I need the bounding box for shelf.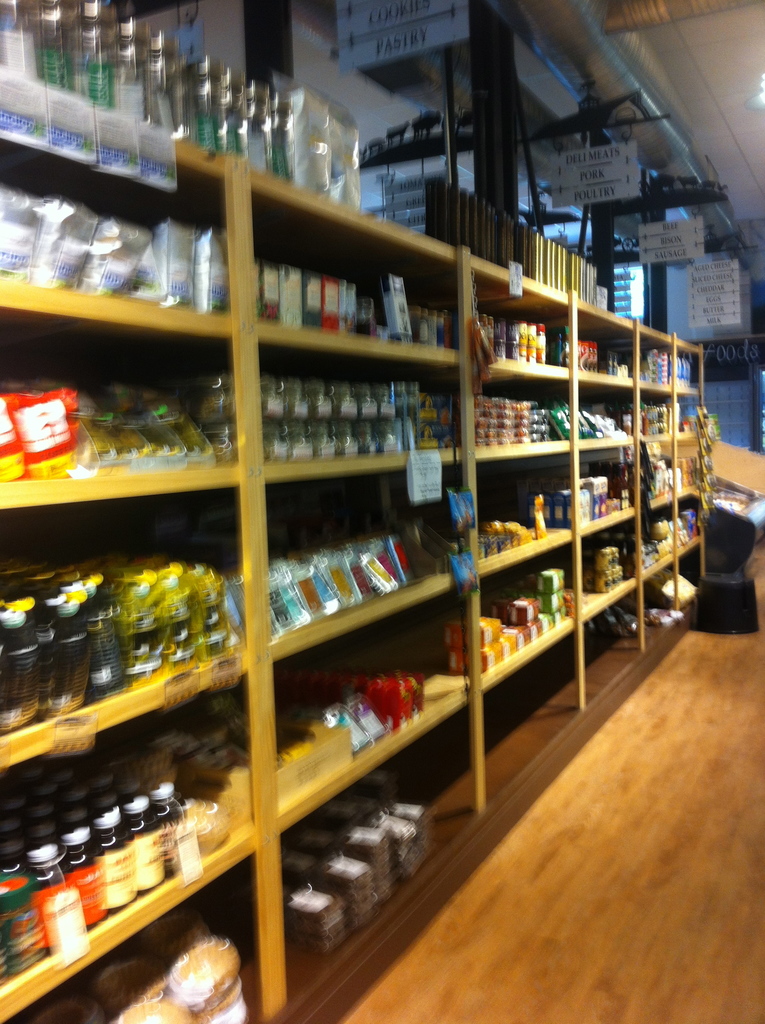
Here it is: (478, 533, 584, 687).
